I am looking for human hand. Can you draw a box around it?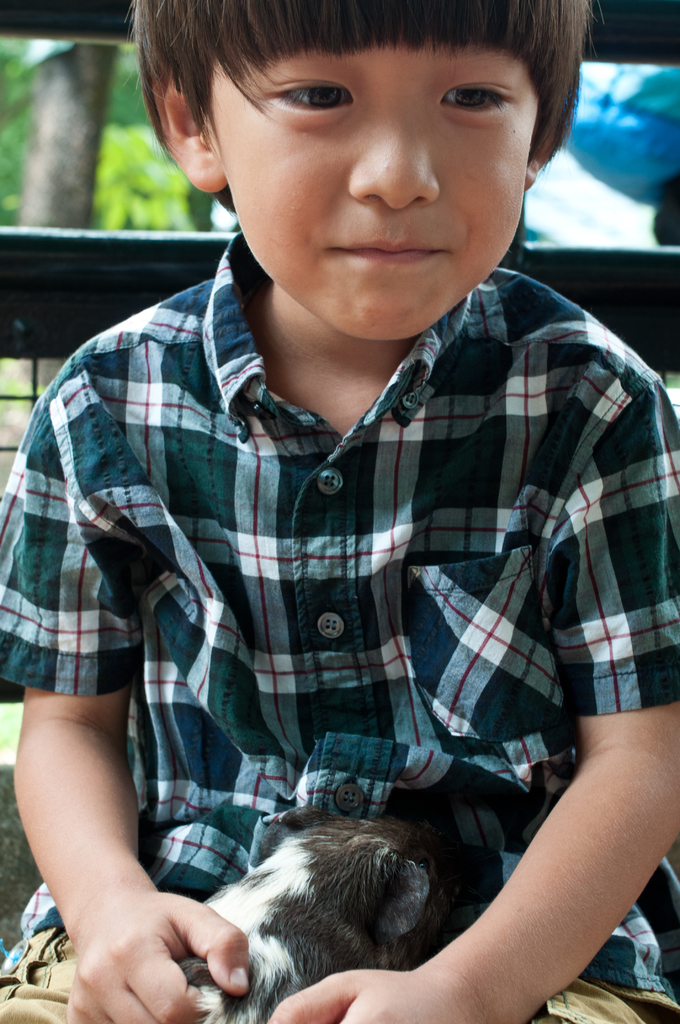
Sure, the bounding box is l=60, t=871, r=261, b=1017.
